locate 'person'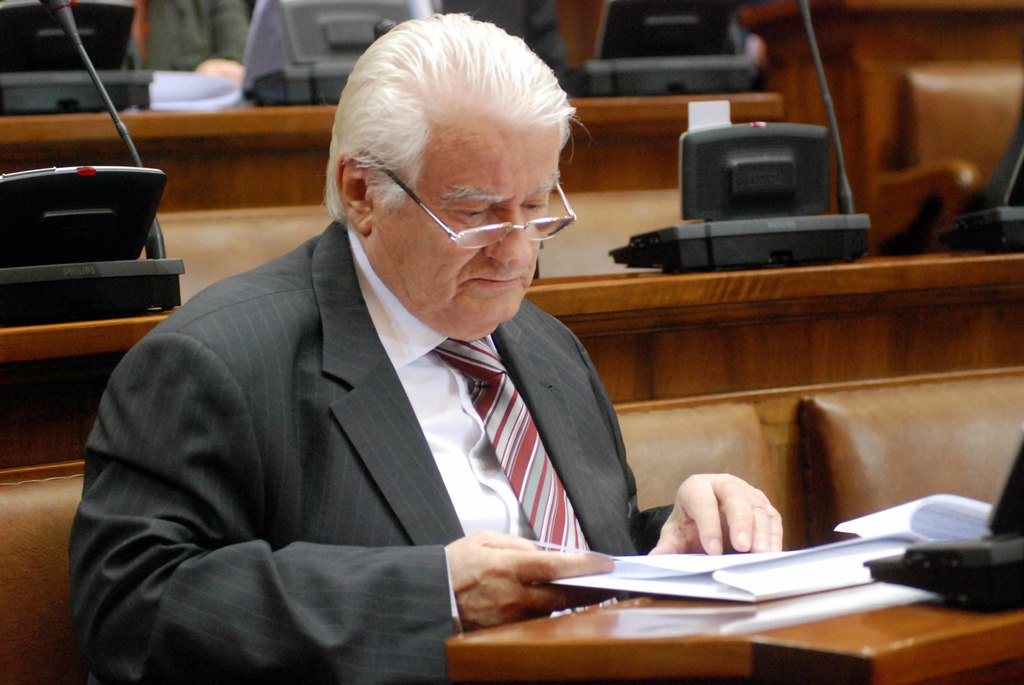
Rect(133, 0, 720, 683)
